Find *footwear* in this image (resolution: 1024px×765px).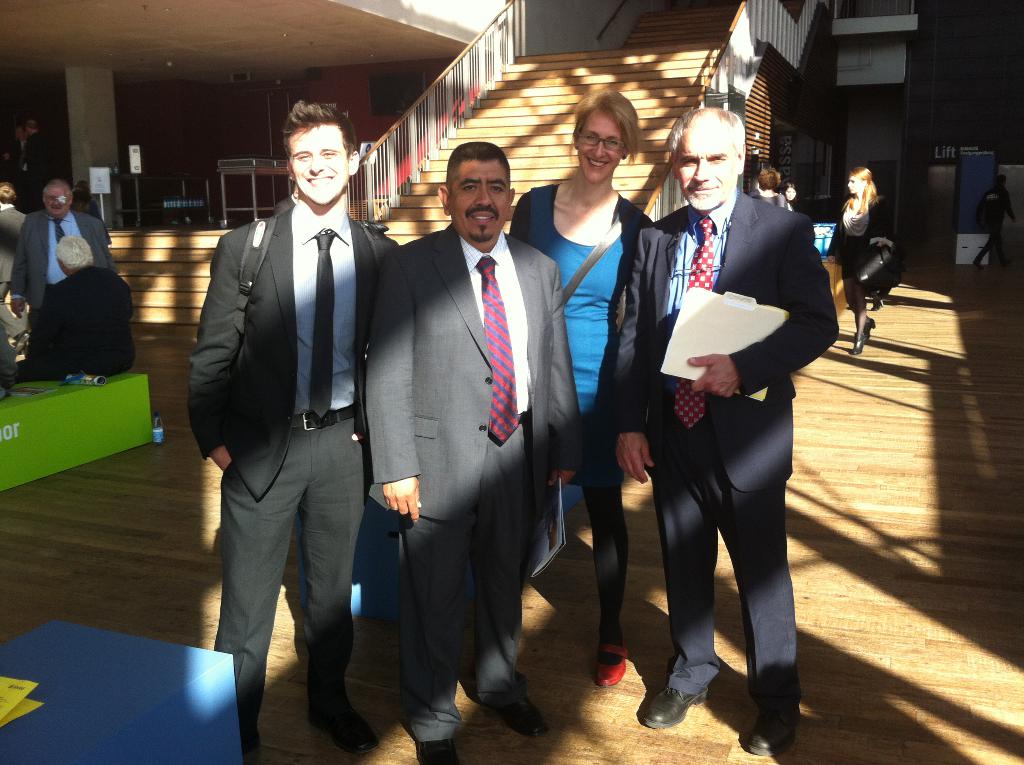
<bbox>311, 707, 381, 753</bbox>.
